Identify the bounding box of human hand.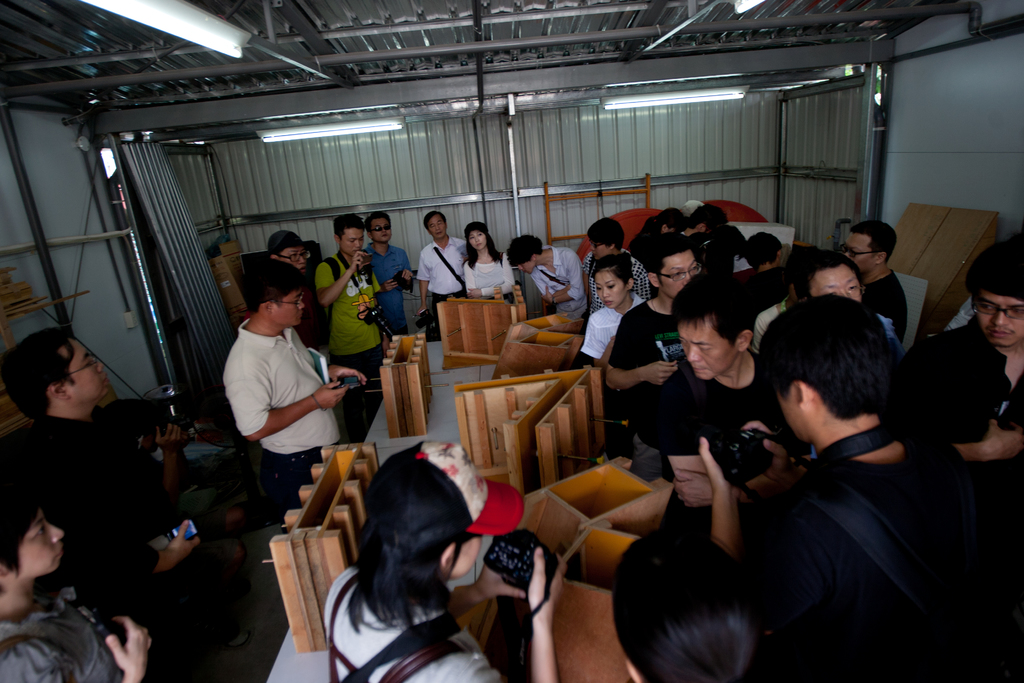
(152, 422, 191, 465).
